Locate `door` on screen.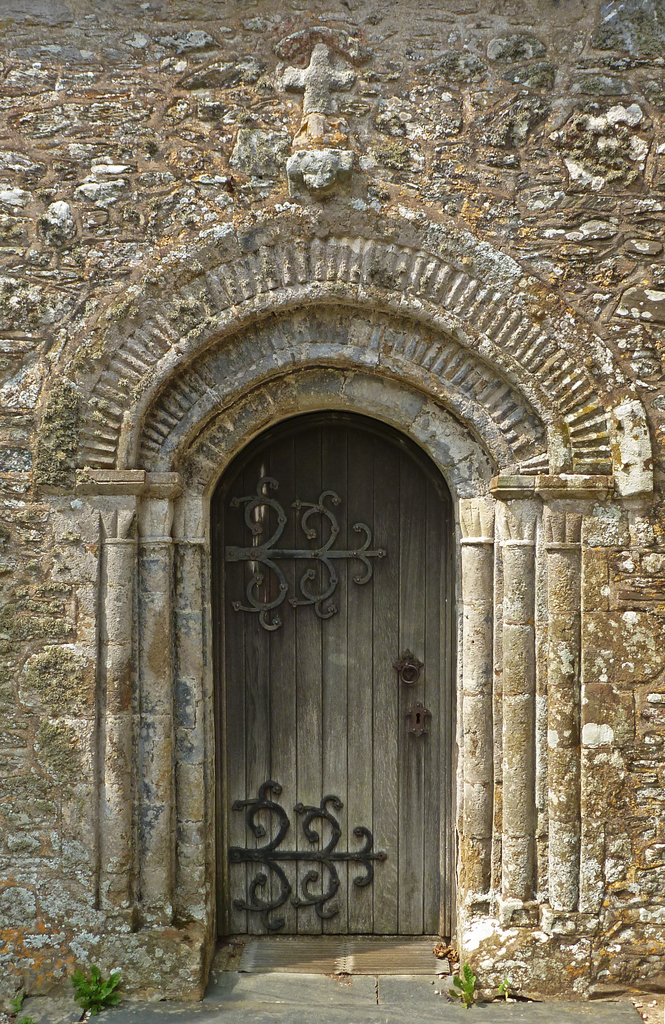
On screen at region(202, 411, 463, 989).
